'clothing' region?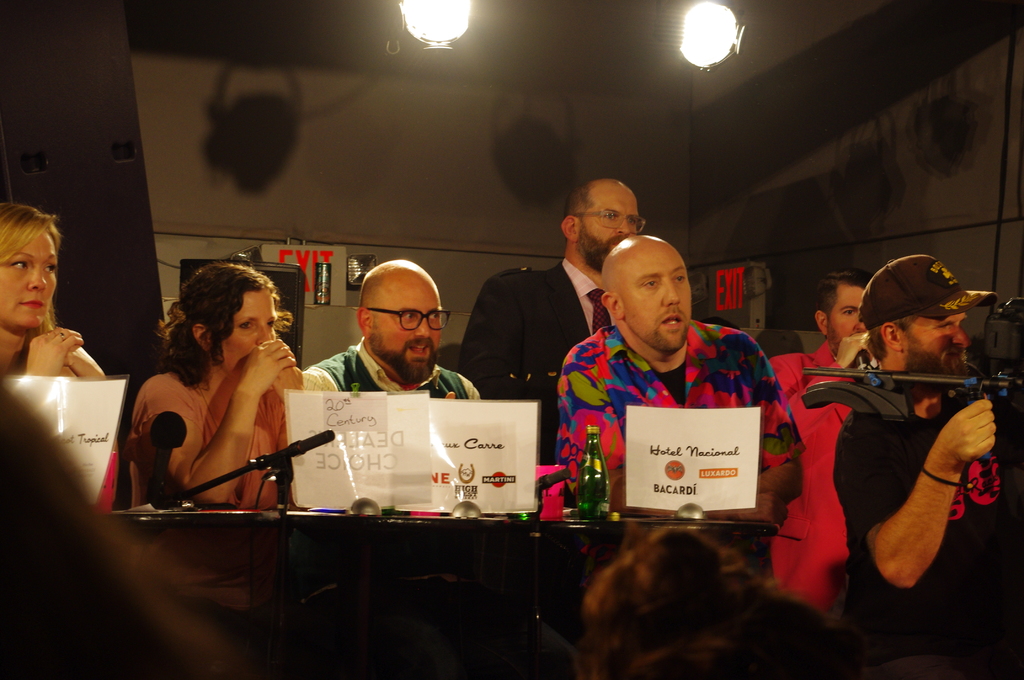
[x1=760, y1=349, x2=867, y2=442]
